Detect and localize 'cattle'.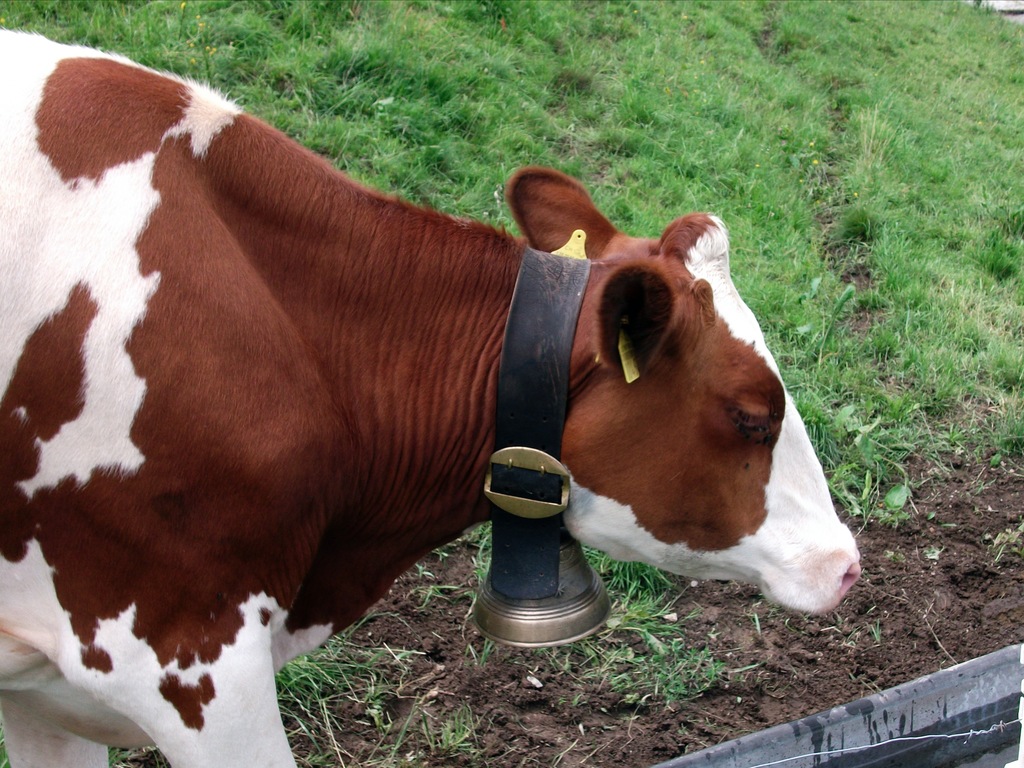
Localized at pyautogui.locateOnScreen(0, 34, 858, 767).
